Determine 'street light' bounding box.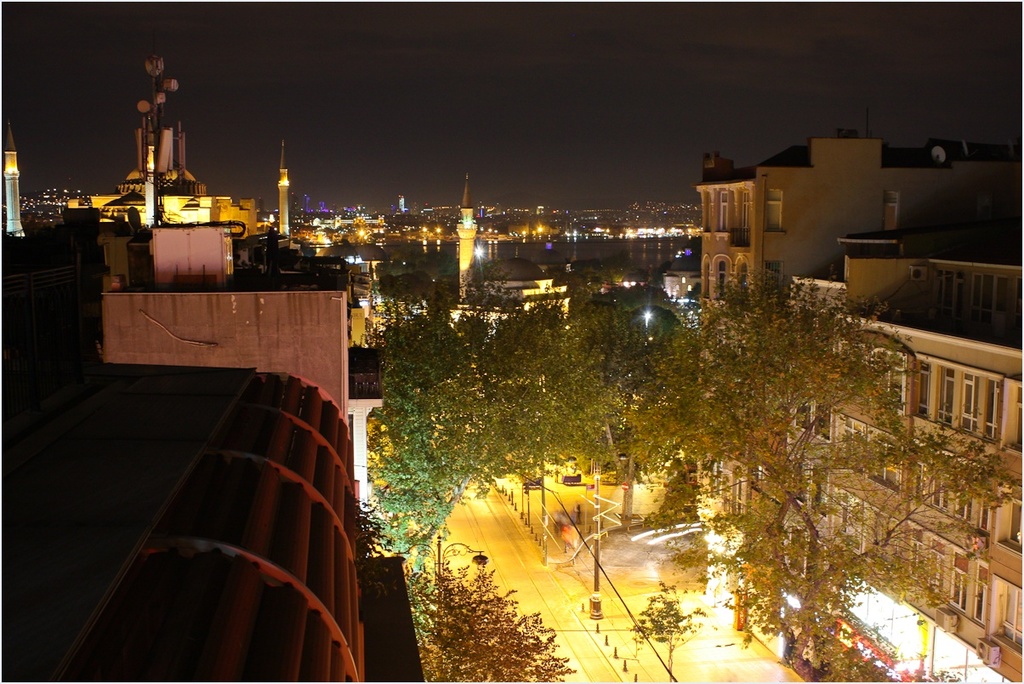
Determined: box=[589, 471, 608, 624].
